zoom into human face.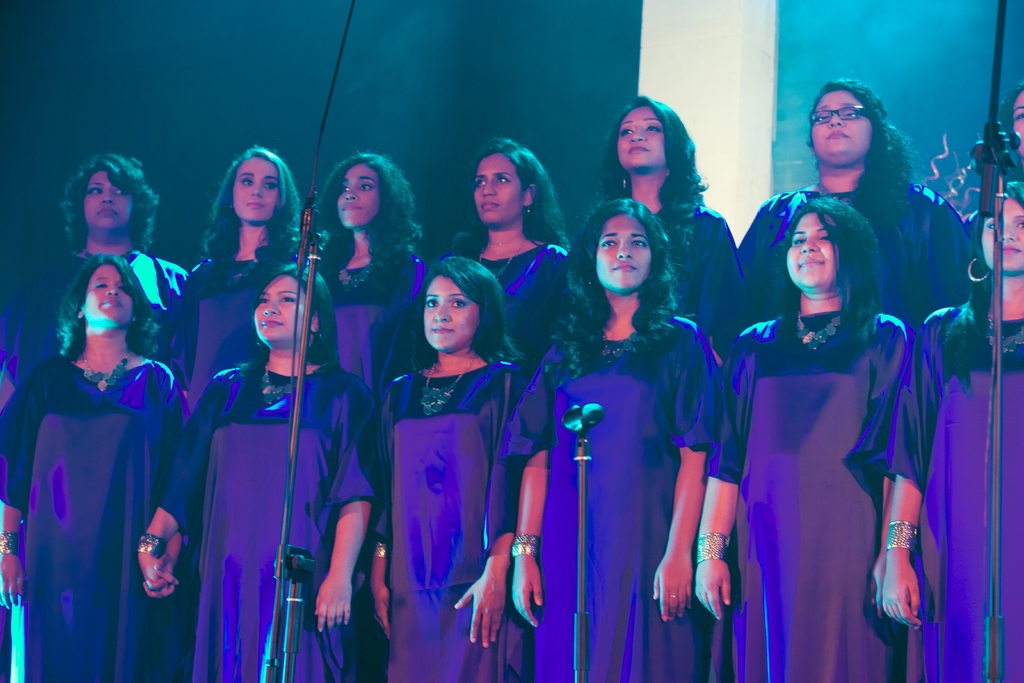
Zoom target: [806, 91, 877, 159].
